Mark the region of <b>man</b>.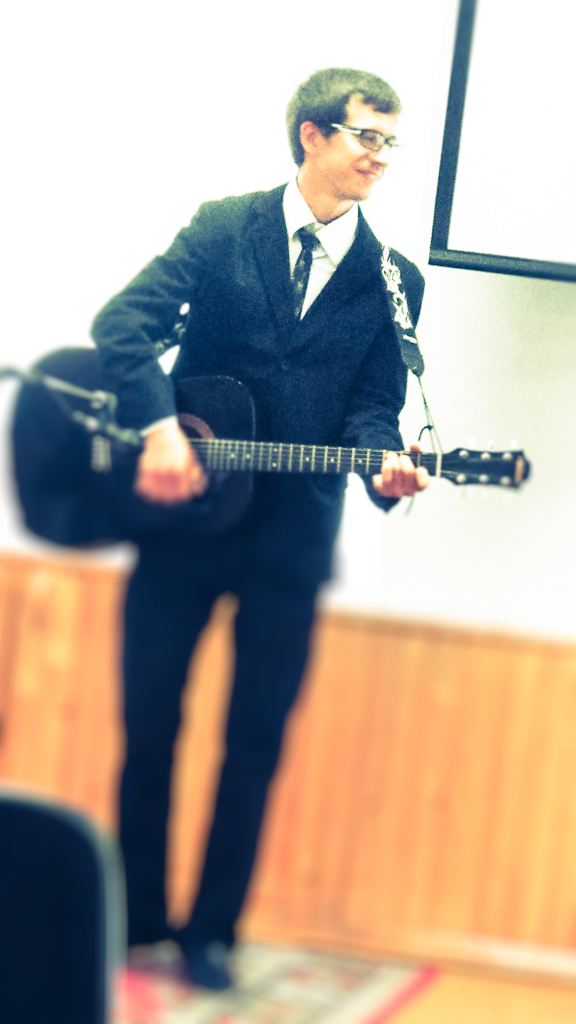
Region: [87,64,430,1001].
